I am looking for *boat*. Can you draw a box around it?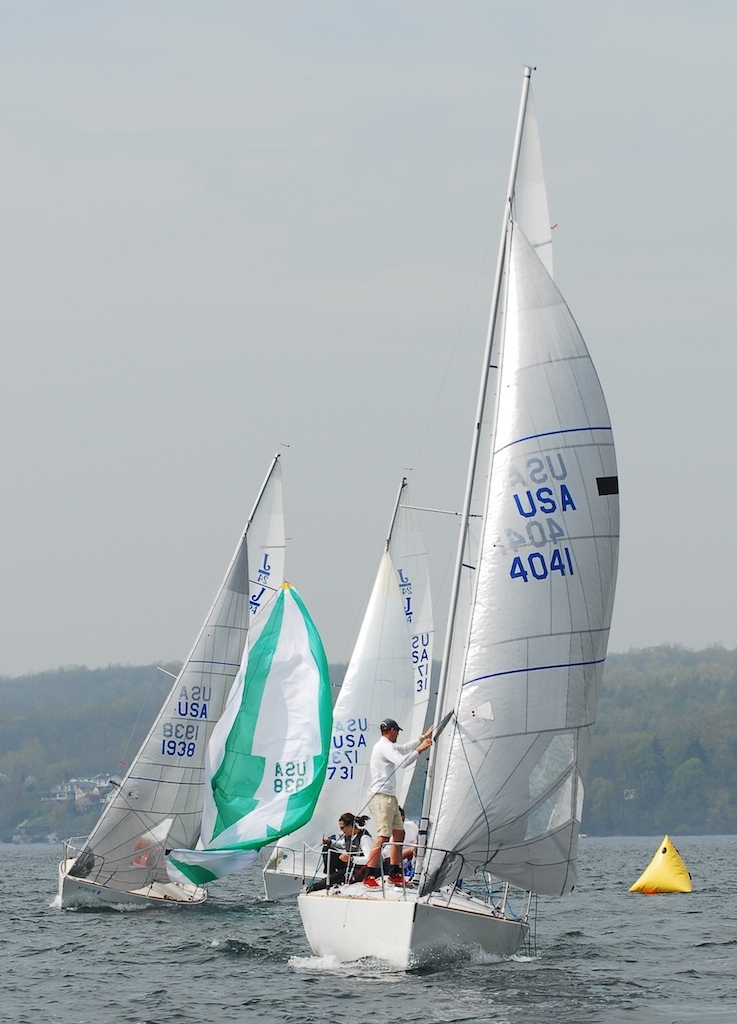
Sure, the bounding box is x1=247 y1=462 x2=428 y2=910.
